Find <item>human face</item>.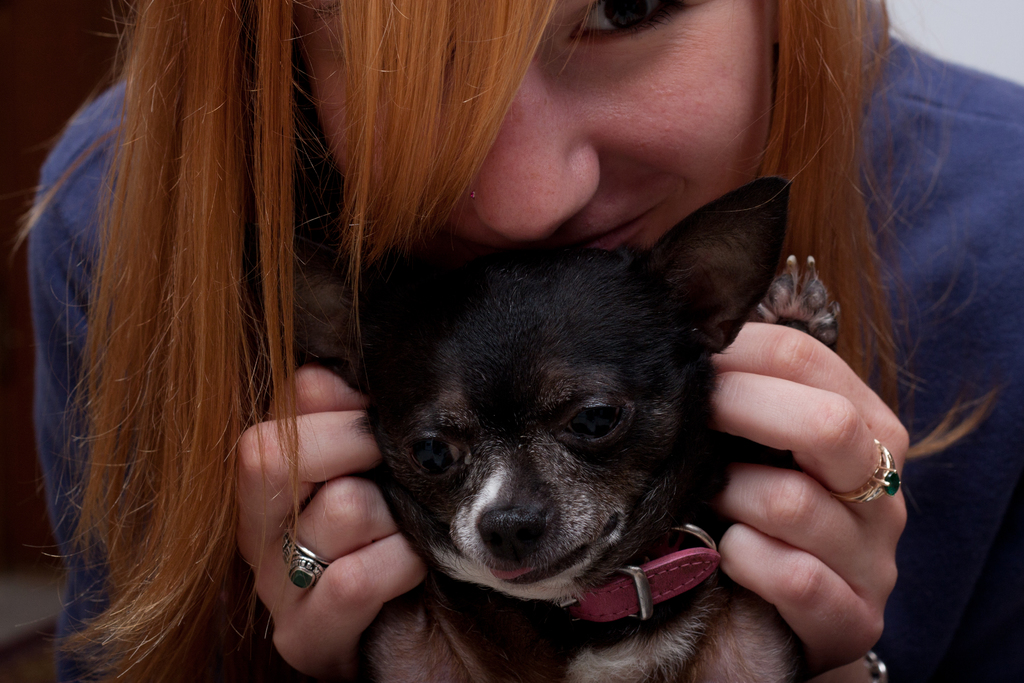
detection(440, 0, 762, 252).
